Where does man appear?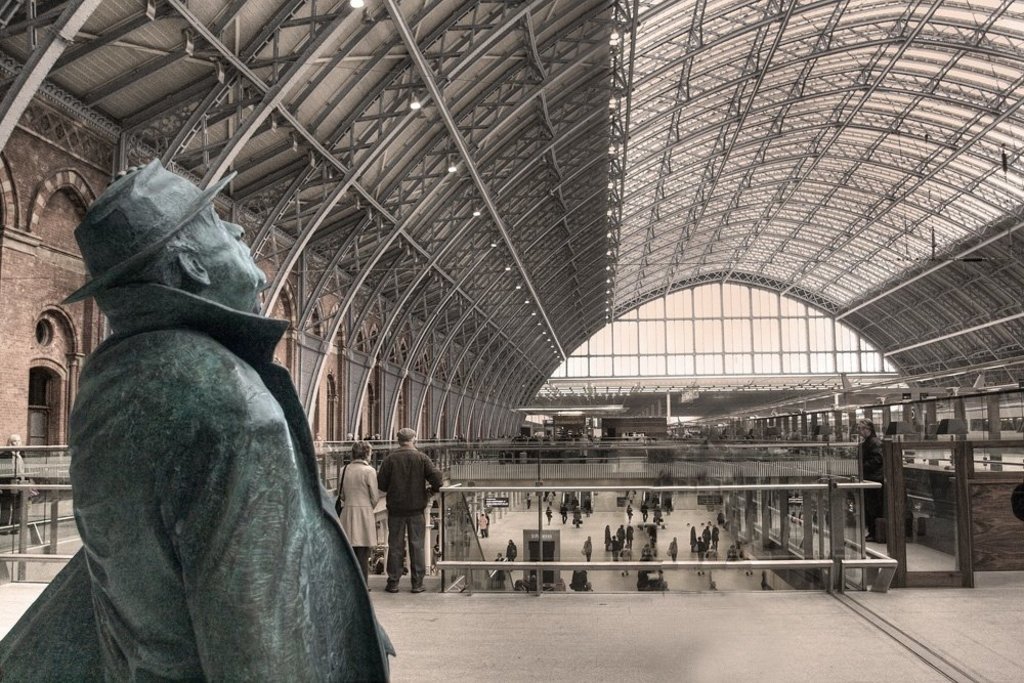
Appears at Rect(376, 422, 451, 591).
